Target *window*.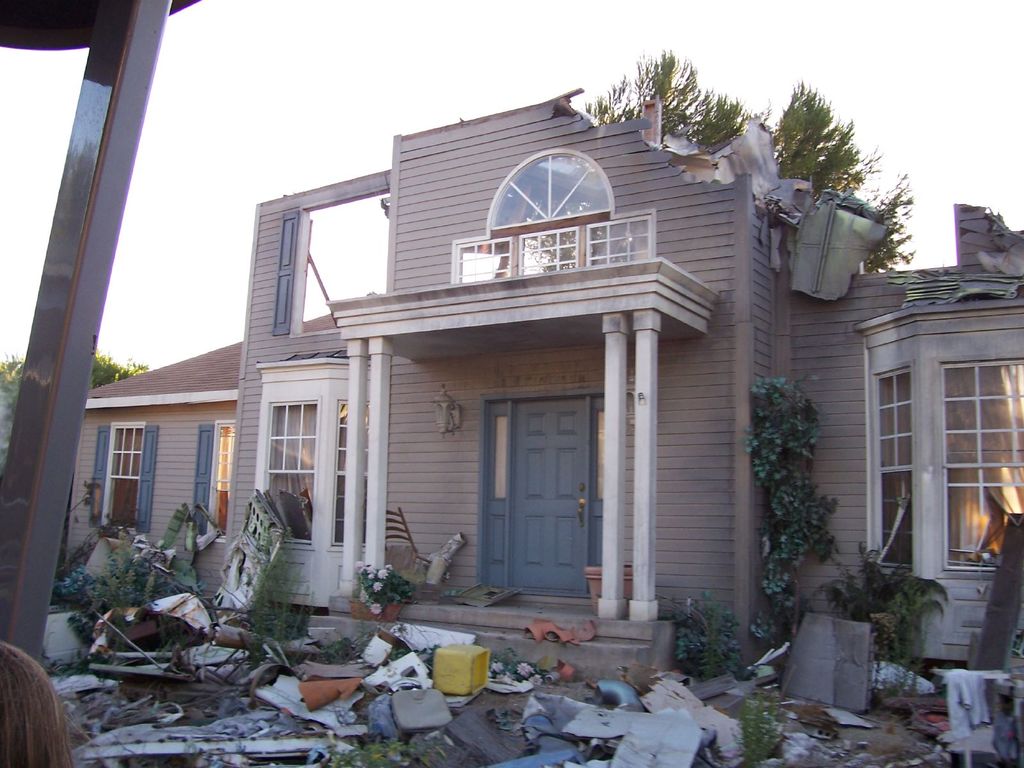
Target region: BBox(875, 366, 913, 563).
